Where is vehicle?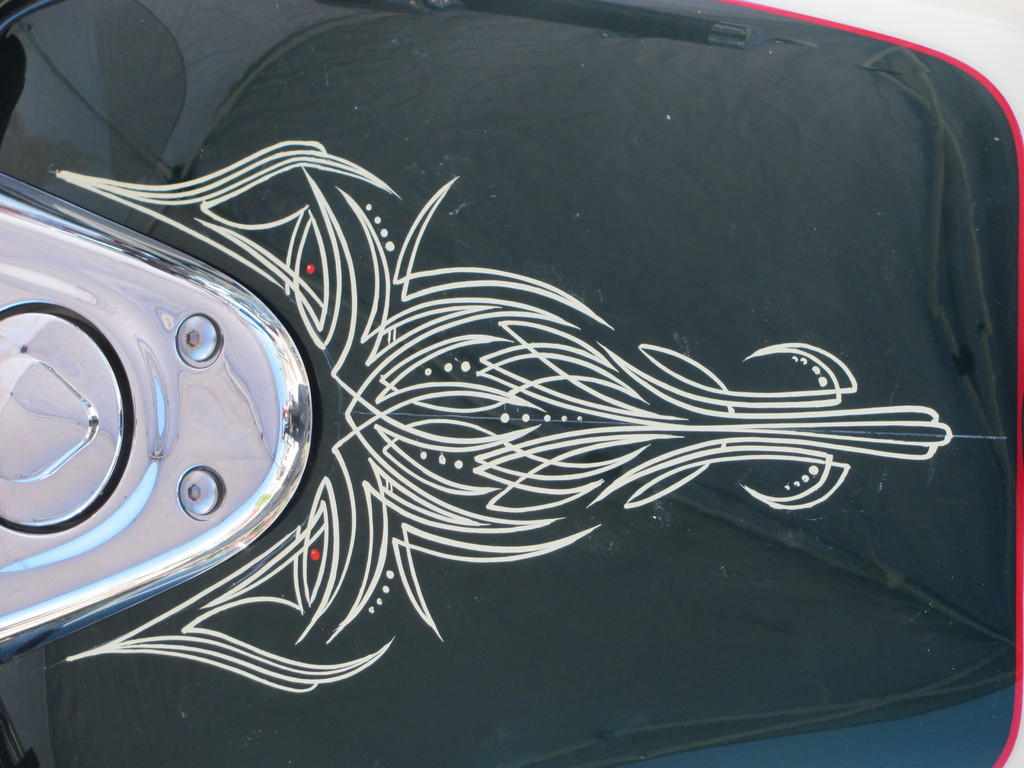
0/0/1023/683.
